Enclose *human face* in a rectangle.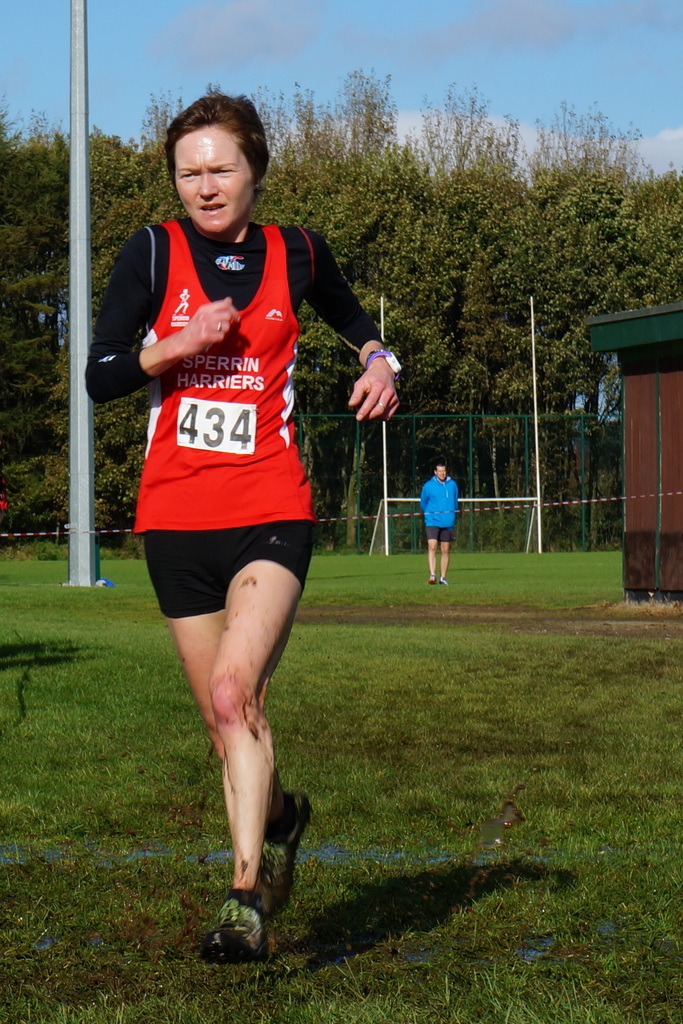
pyautogui.locateOnScreen(172, 133, 246, 236).
